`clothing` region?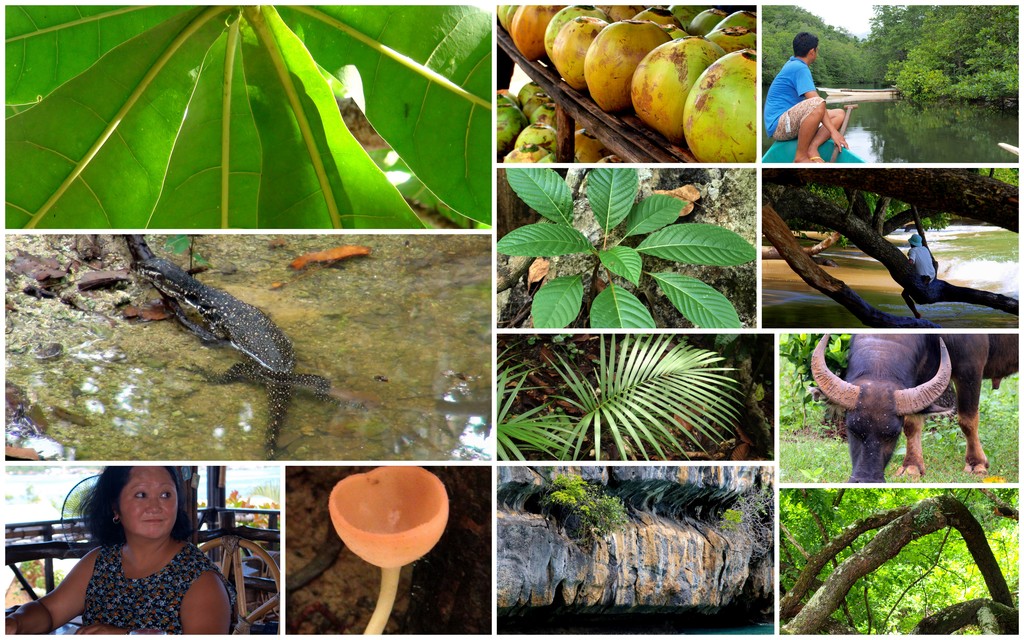
BBox(83, 540, 238, 634)
